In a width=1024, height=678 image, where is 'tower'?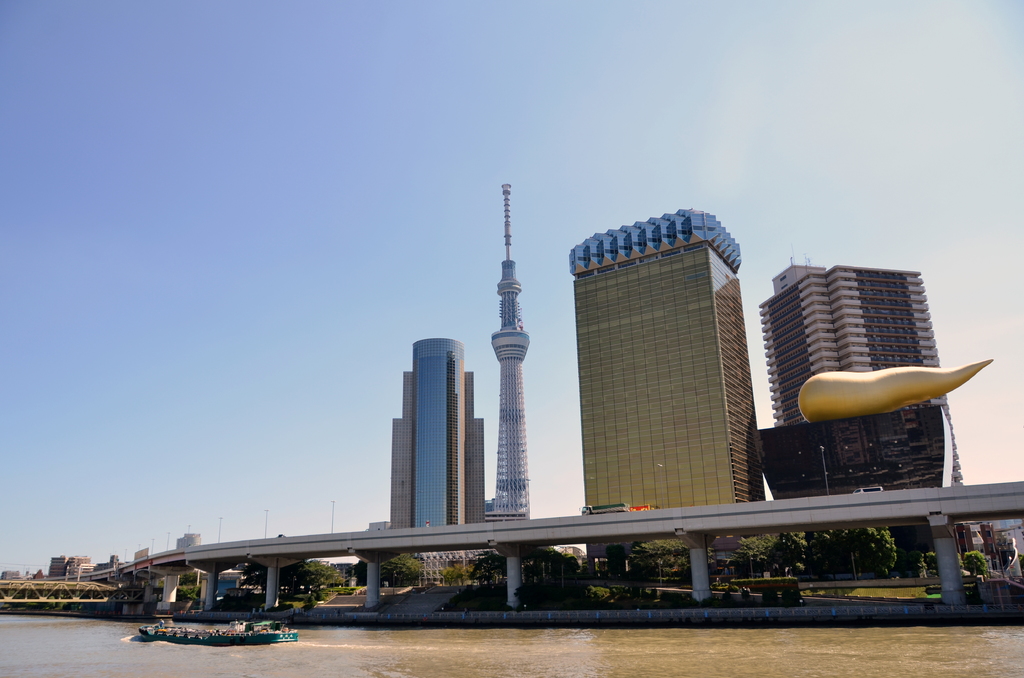
488/182/530/527.
